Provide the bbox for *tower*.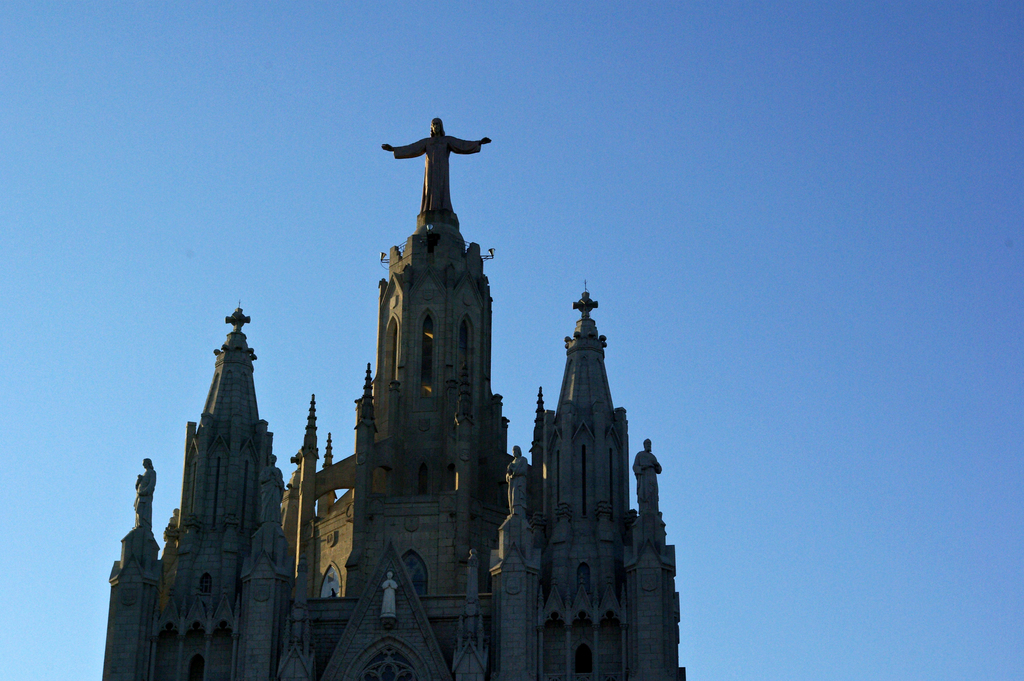
region(102, 119, 681, 680).
